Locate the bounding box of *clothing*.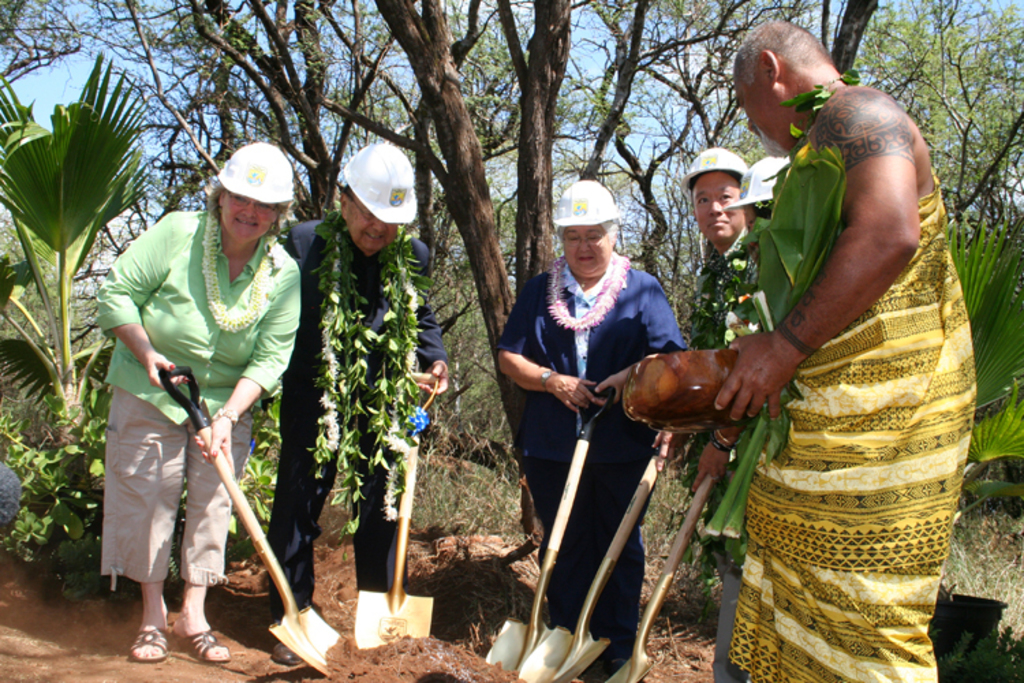
Bounding box: box(496, 262, 683, 678).
